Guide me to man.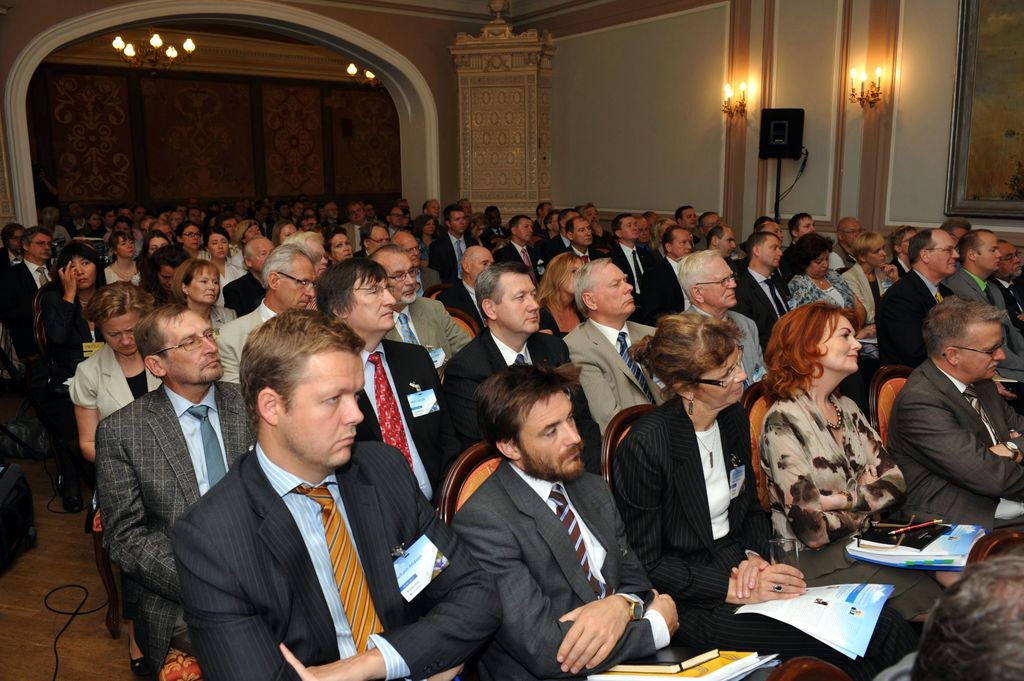
Guidance: <bbox>0, 221, 63, 383</bbox>.
